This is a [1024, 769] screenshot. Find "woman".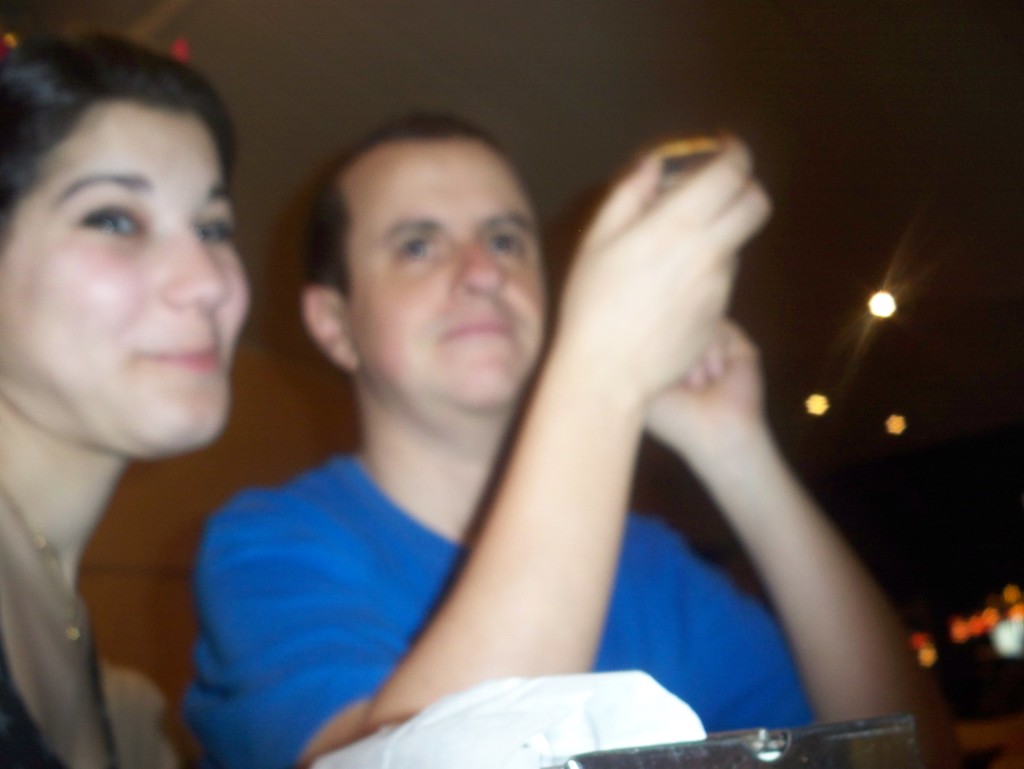
Bounding box: Rect(185, 65, 894, 766).
